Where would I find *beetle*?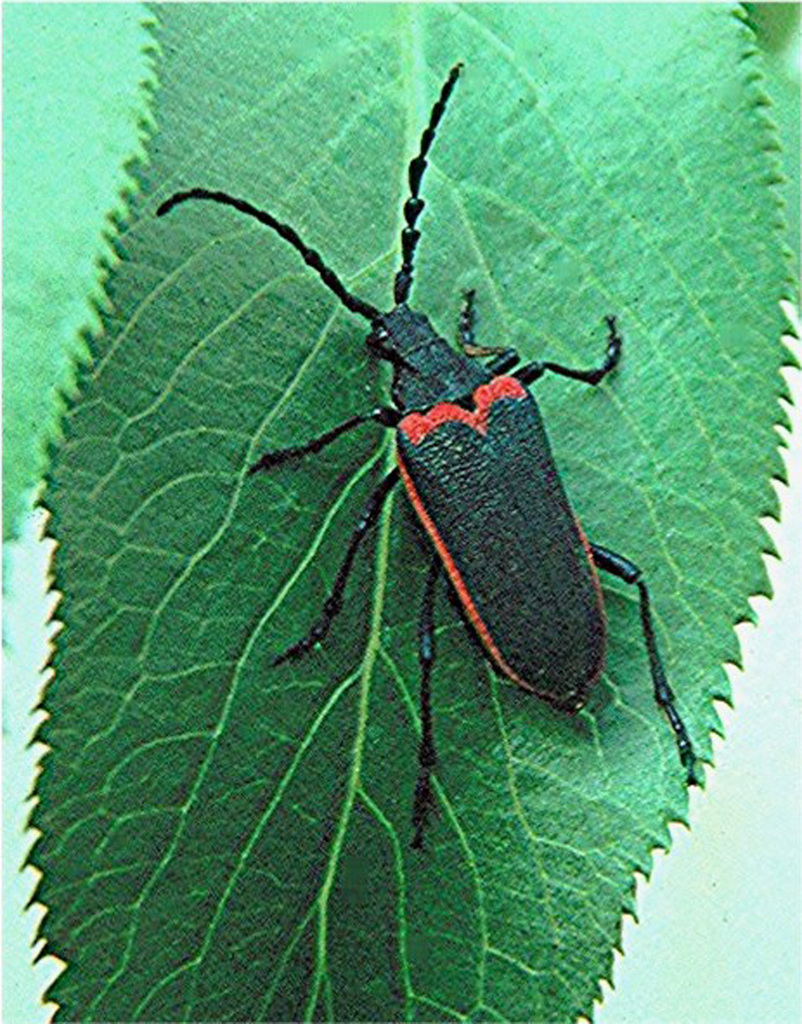
At {"x1": 152, "y1": 86, "x2": 716, "y2": 847}.
